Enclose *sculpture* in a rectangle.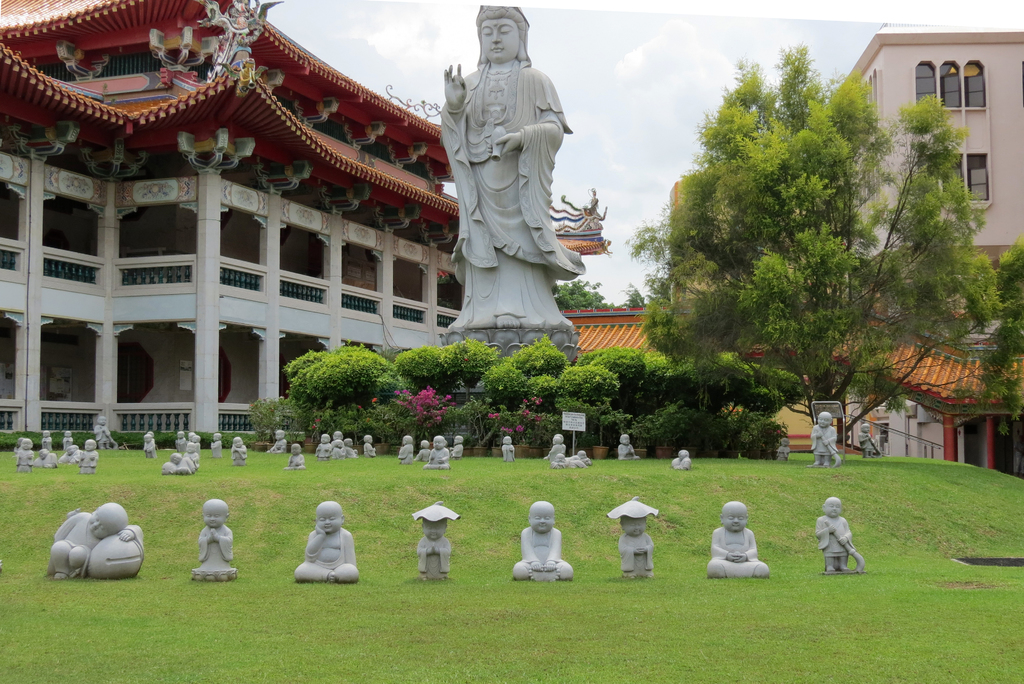
34 447 63 467.
